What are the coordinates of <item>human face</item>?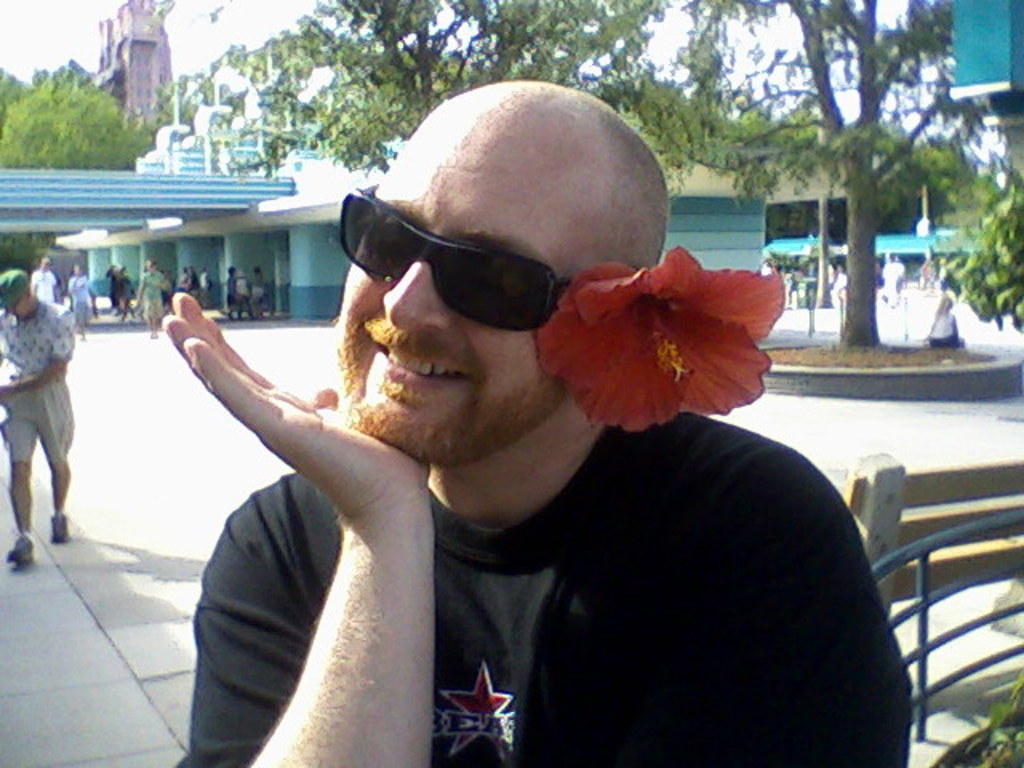
[334,110,614,462].
